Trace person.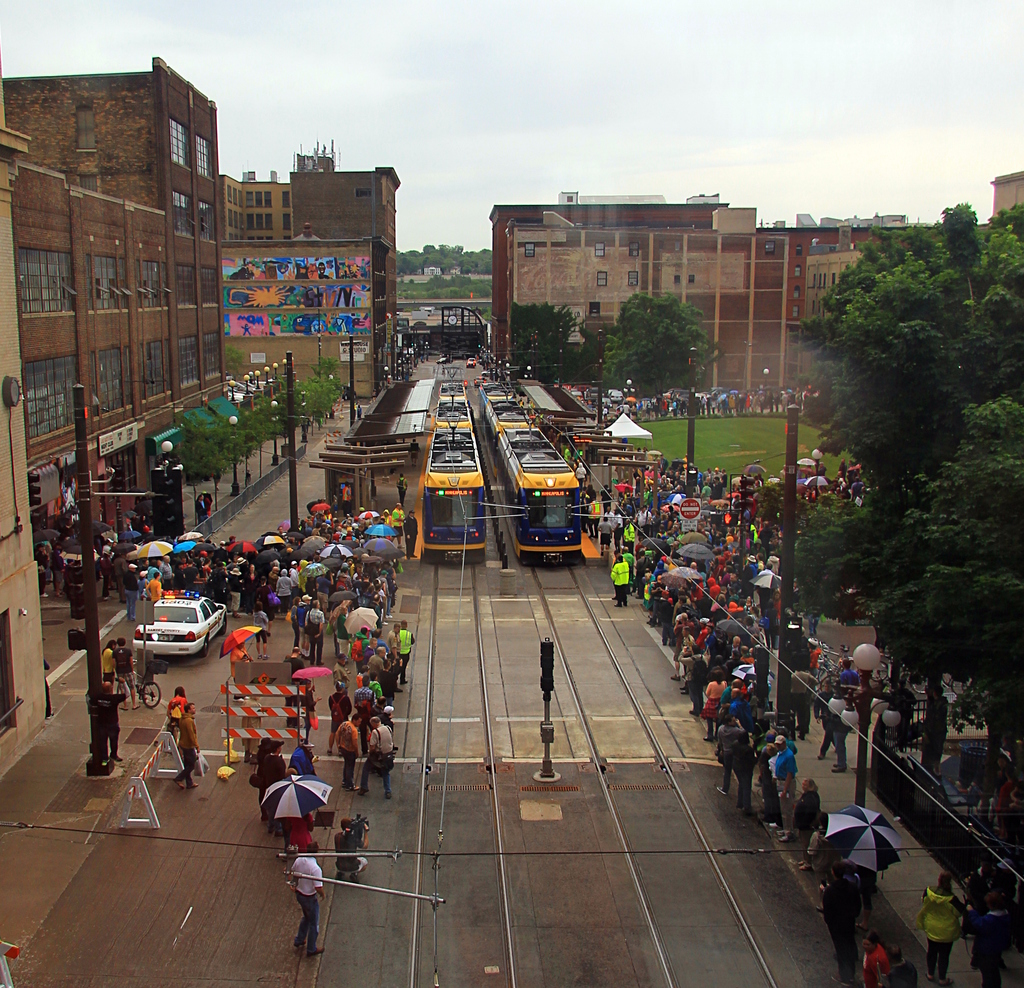
Traced to Rect(865, 931, 889, 987).
